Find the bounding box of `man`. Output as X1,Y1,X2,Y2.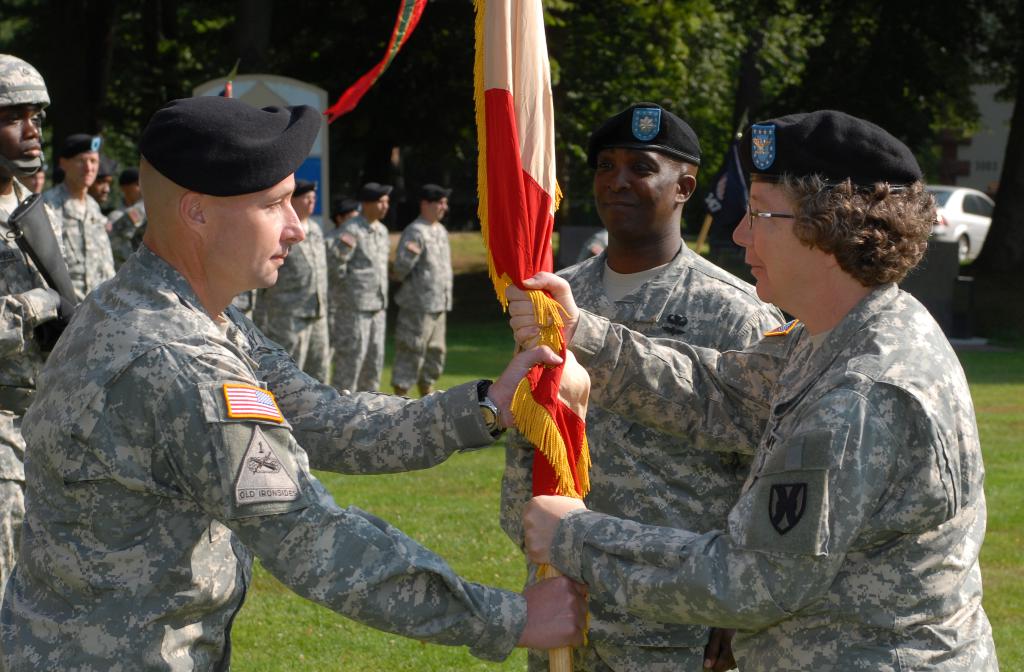
1,125,120,379.
